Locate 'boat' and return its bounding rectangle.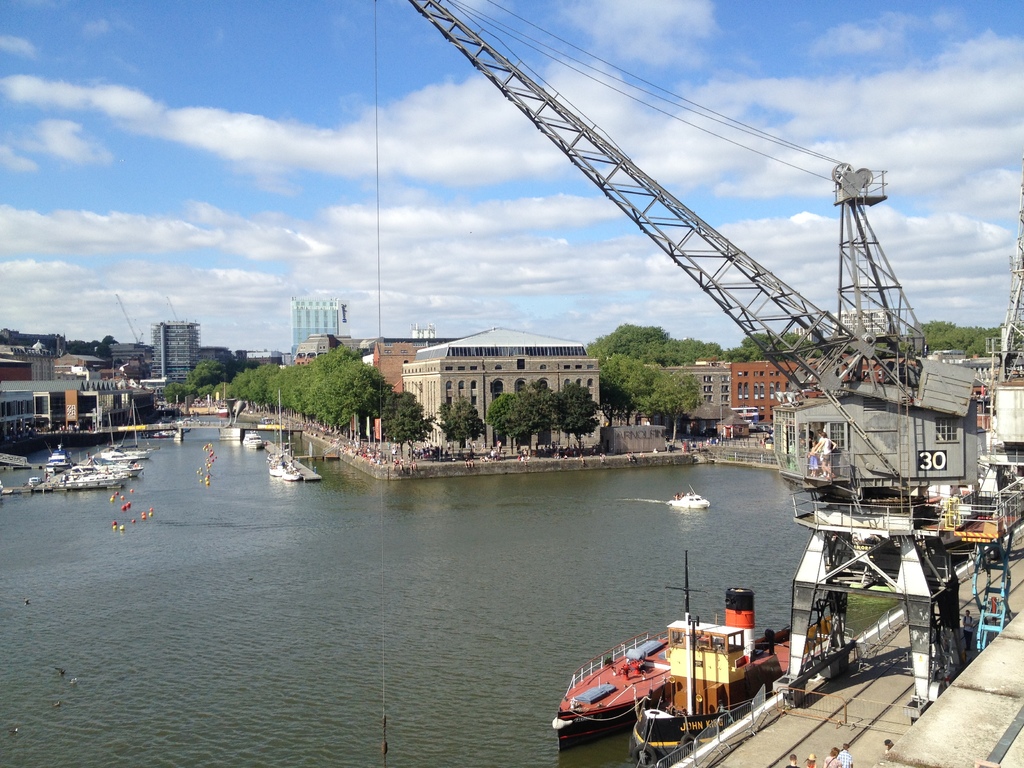
BBox(668, 484, 710, 511).
